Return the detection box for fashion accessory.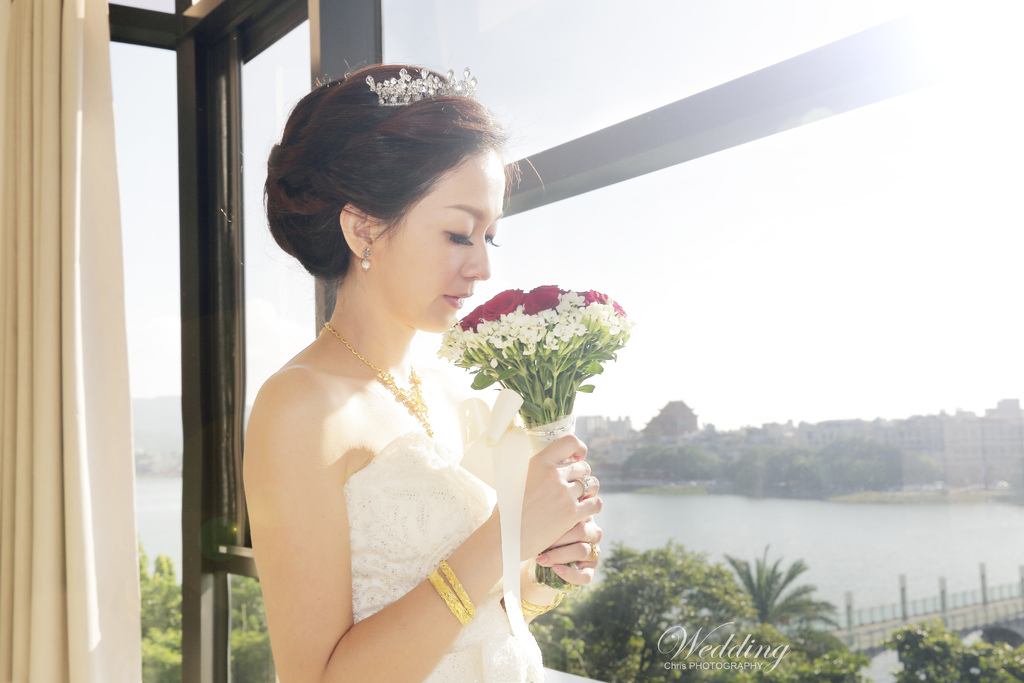
<bbox>358, 244, 373, 269</bbox>.
